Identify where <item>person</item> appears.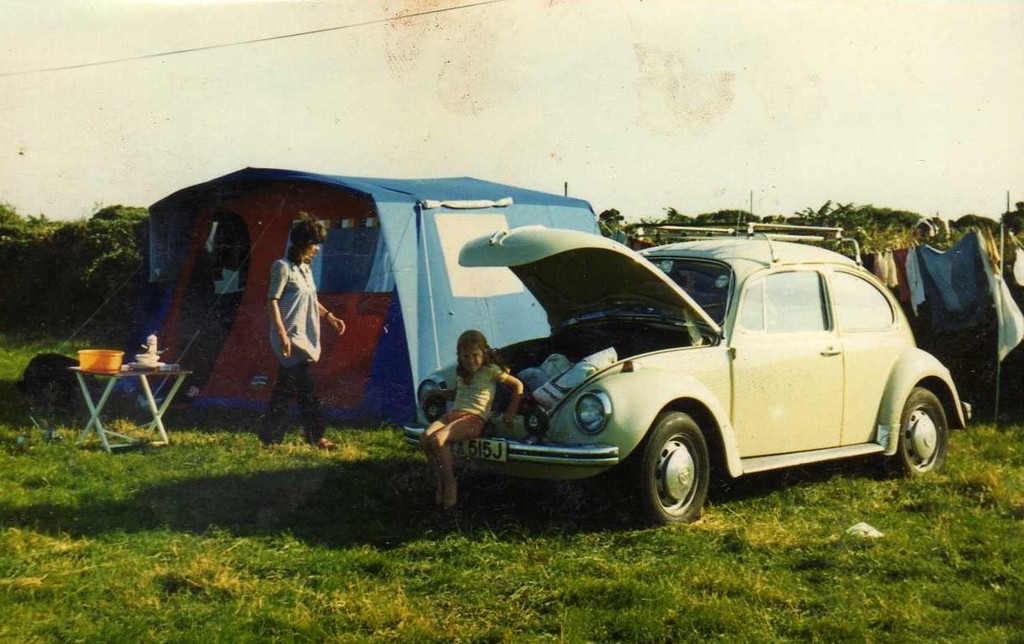
Appears at bbox=(430, 330, 522, 514).
